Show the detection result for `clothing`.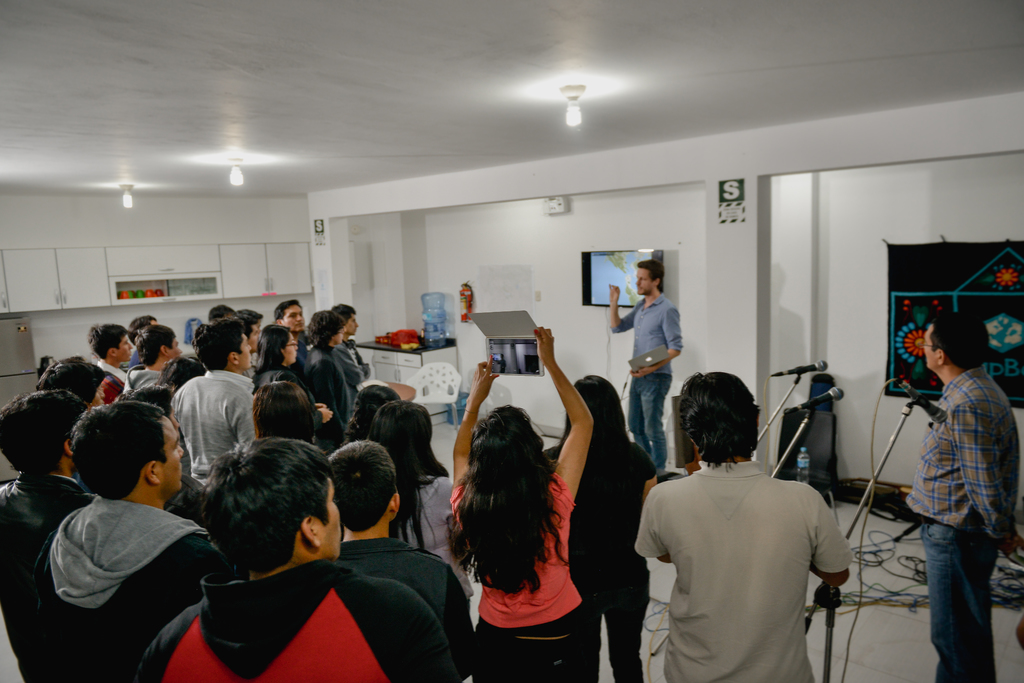
rect(298, 339, 365, 453).
